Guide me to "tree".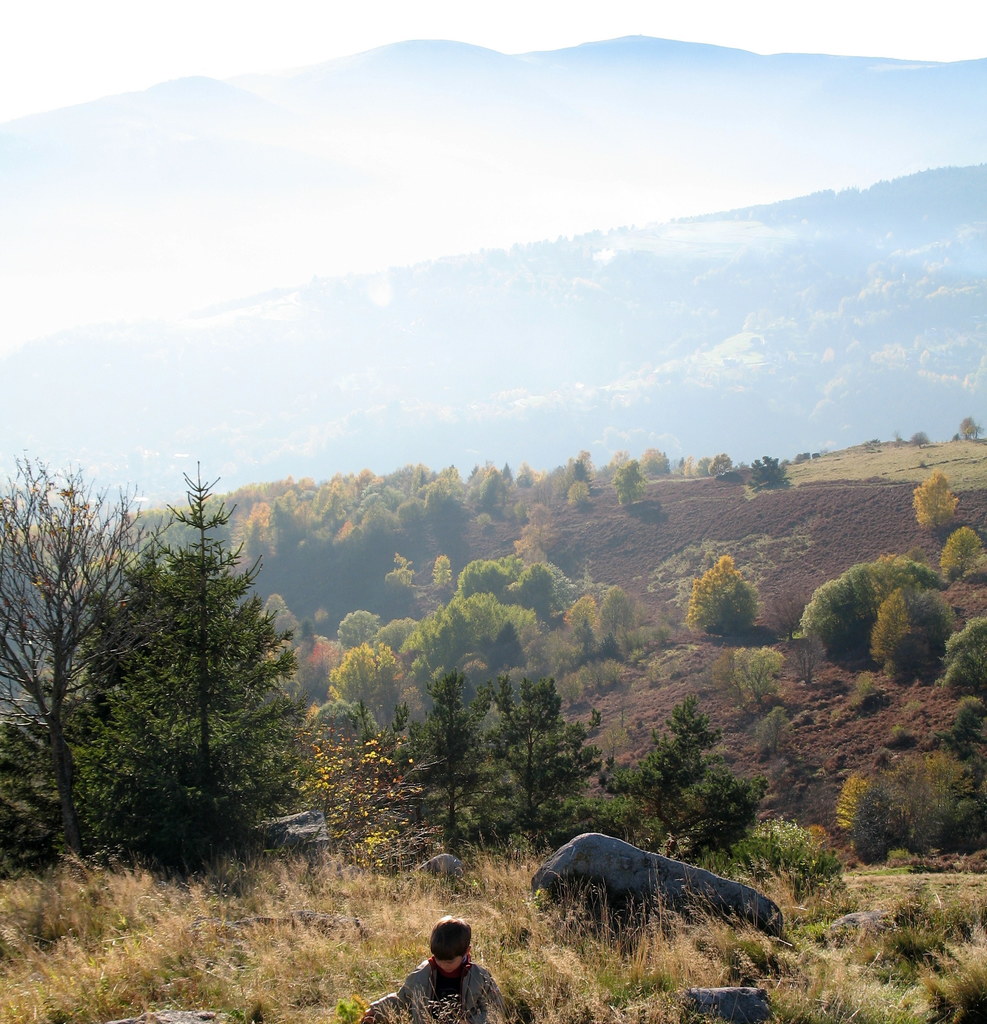
Guidance: select_region(329, 696, 406, 843).
